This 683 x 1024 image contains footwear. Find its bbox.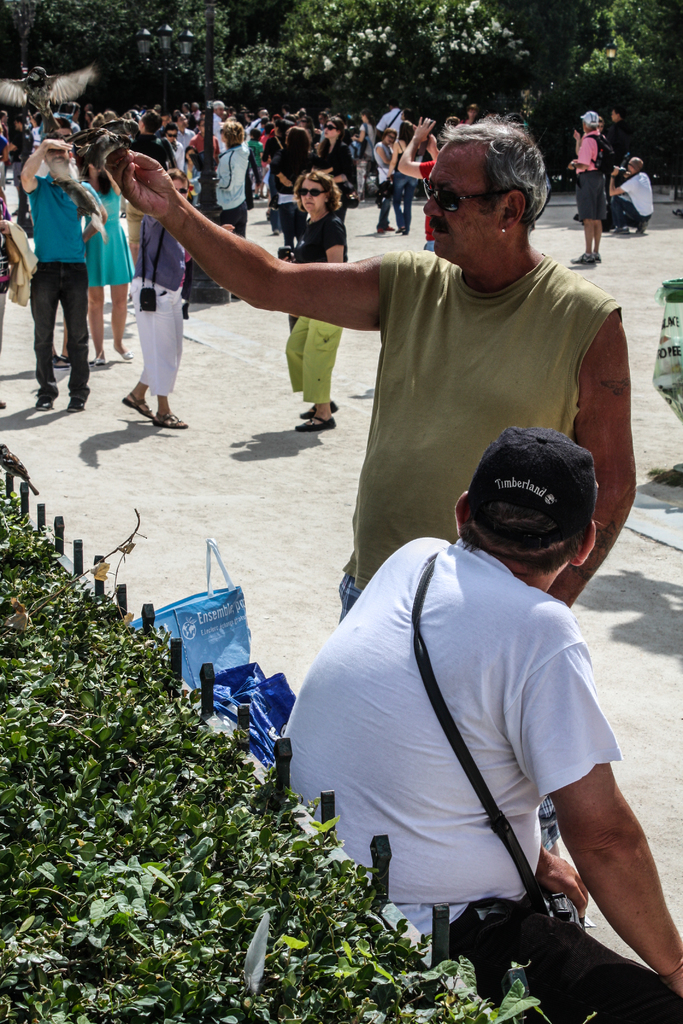
Rect(388, 223, 393, 230).
